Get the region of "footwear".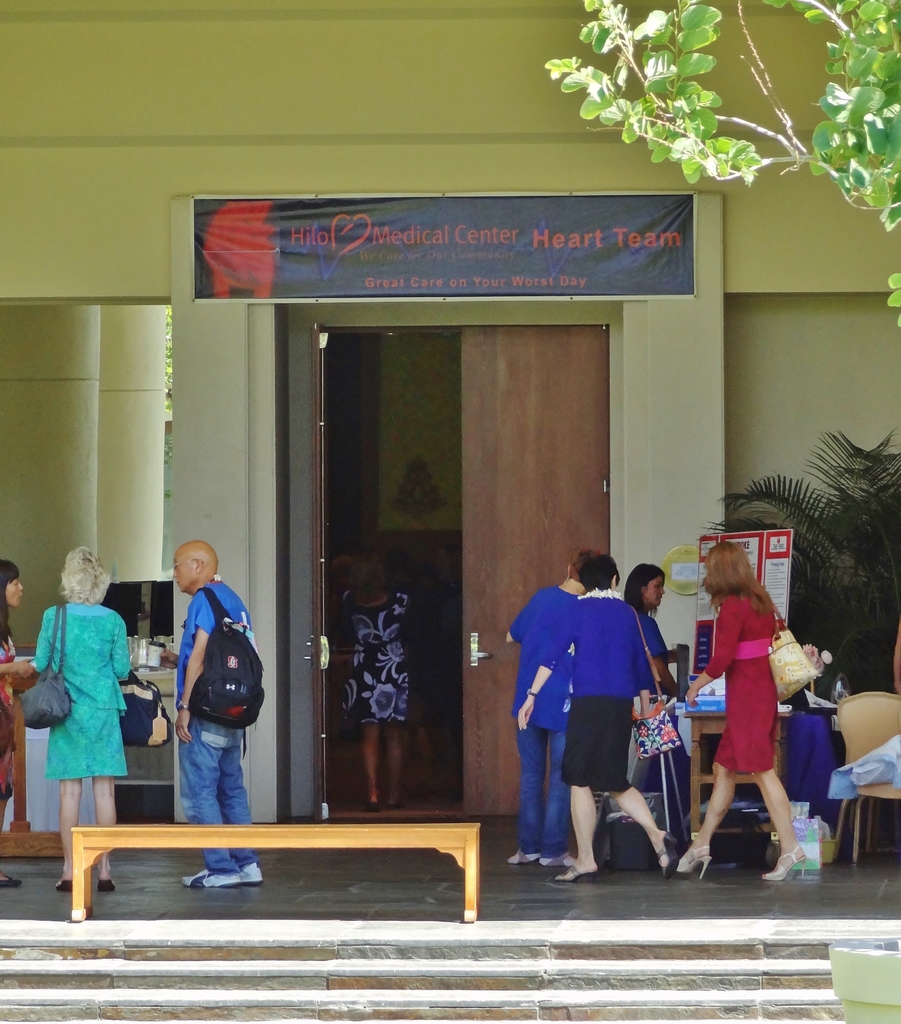
detection(93, 879, 117, 891).
